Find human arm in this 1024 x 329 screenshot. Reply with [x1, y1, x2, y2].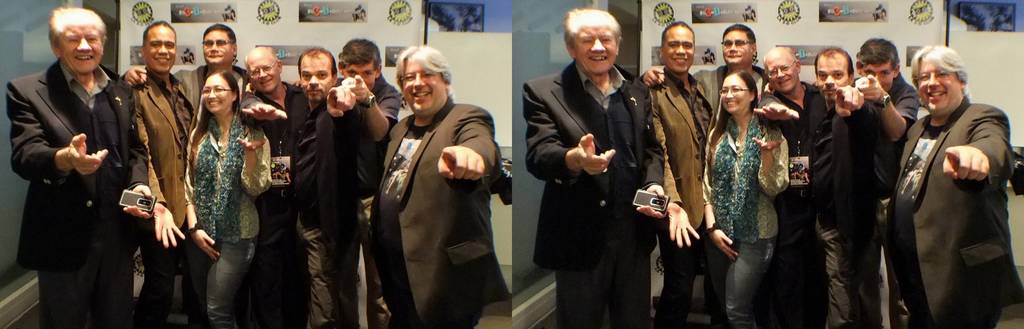
[851, 69, 924, 146].
